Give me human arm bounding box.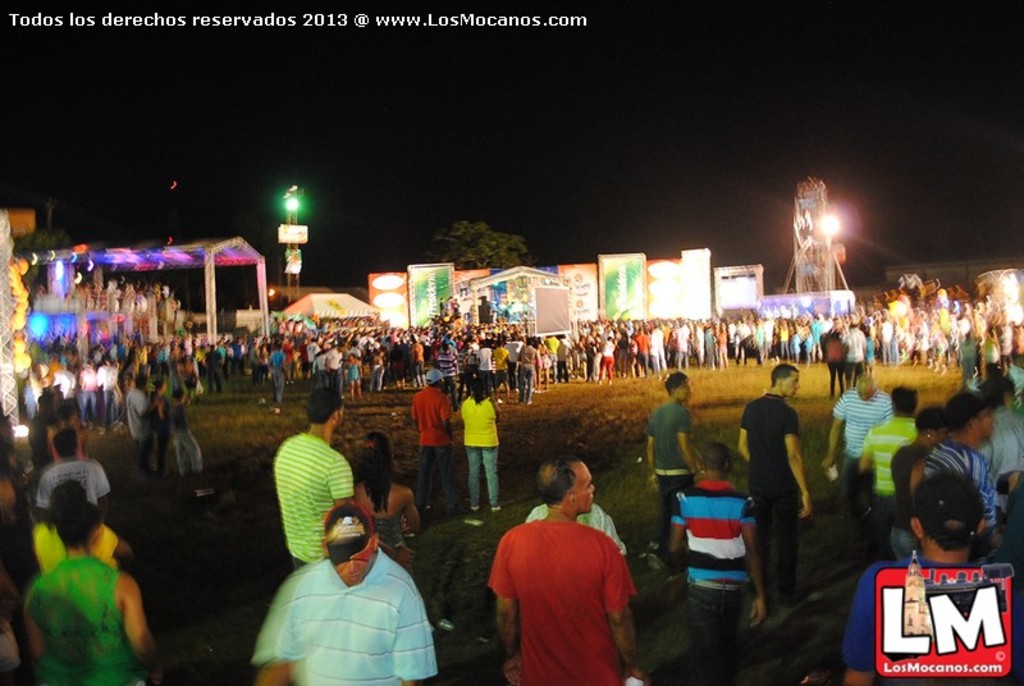
<bbox>671, 337, 684, 344</bbox>.
